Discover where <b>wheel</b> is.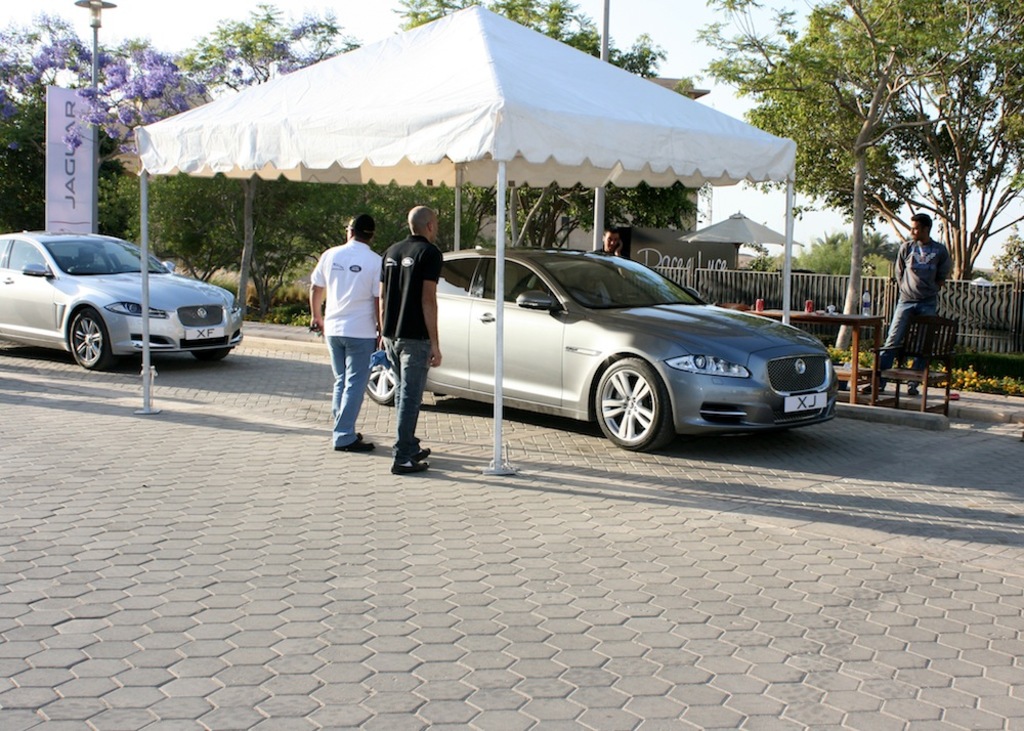
Discovered at locate(599, 360, 680, 446).
